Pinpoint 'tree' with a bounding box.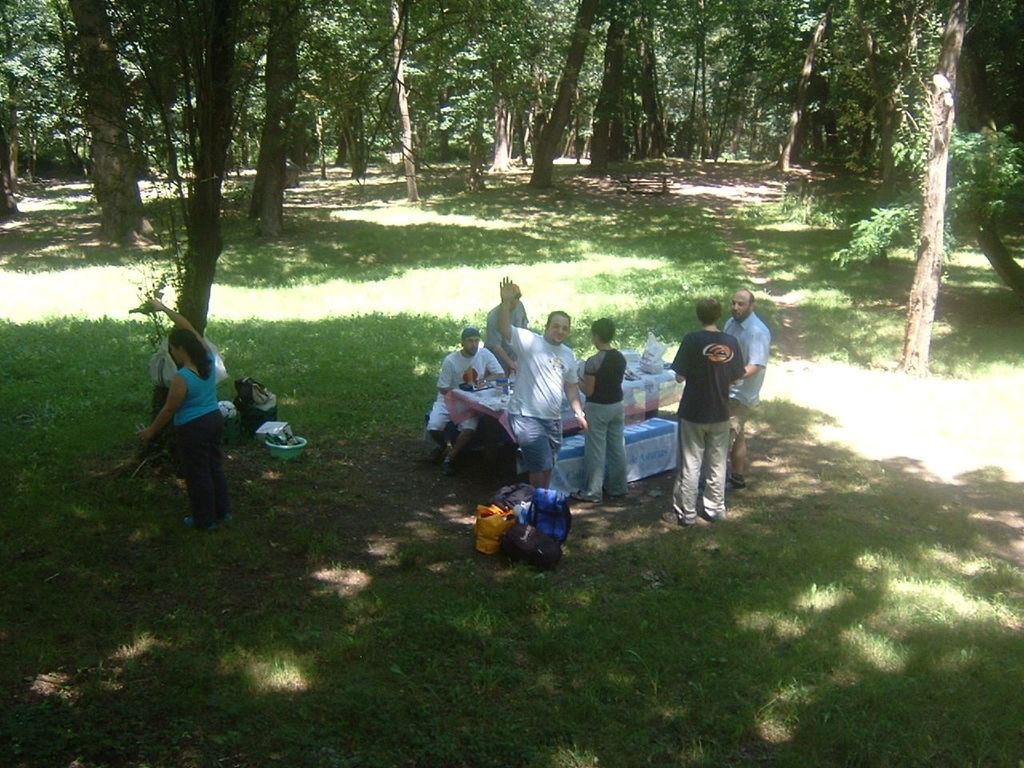
x1=801, y1=22, x2=1007, y2=401.
